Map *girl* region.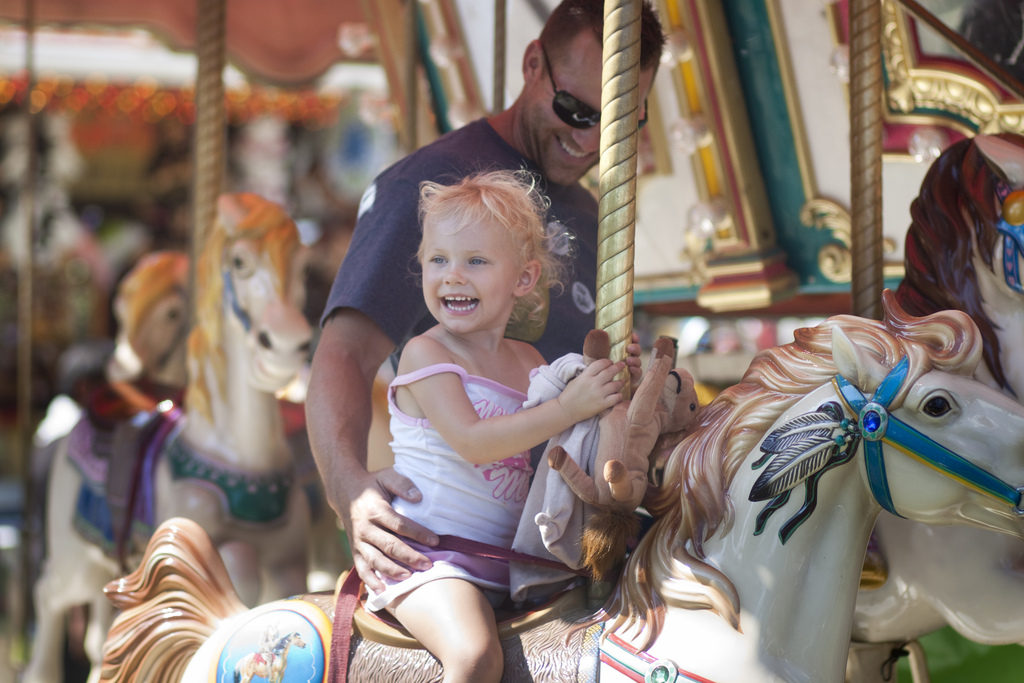
Mapped to [329, 167, 635, 682].
